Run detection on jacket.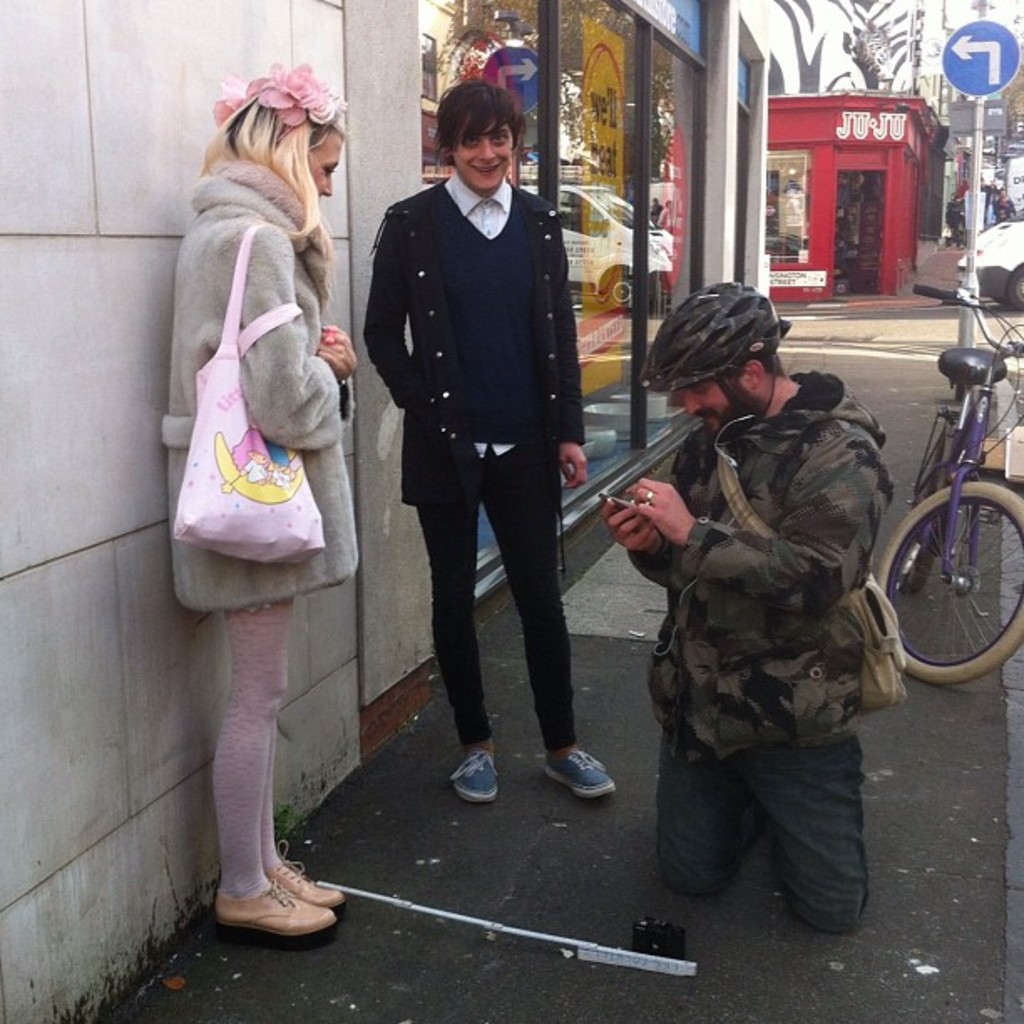
Result: [x1=621, y1=366, x2=907, y2=770].
